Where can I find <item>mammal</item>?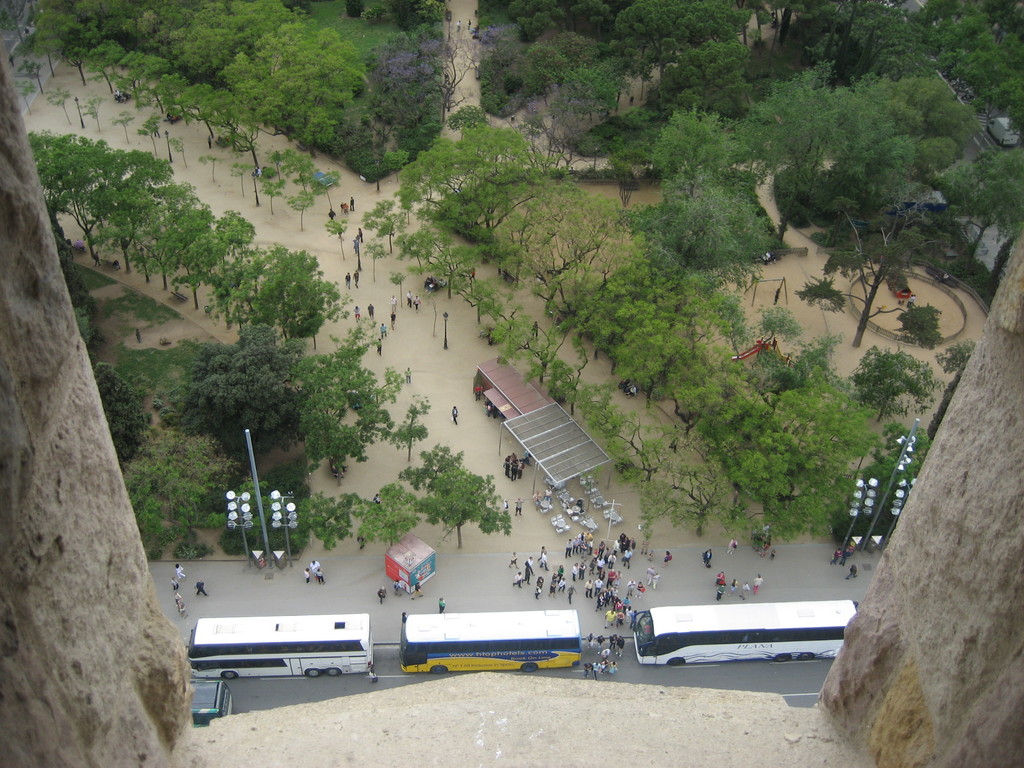
You can find it at region(627, 384, 641, 397).
